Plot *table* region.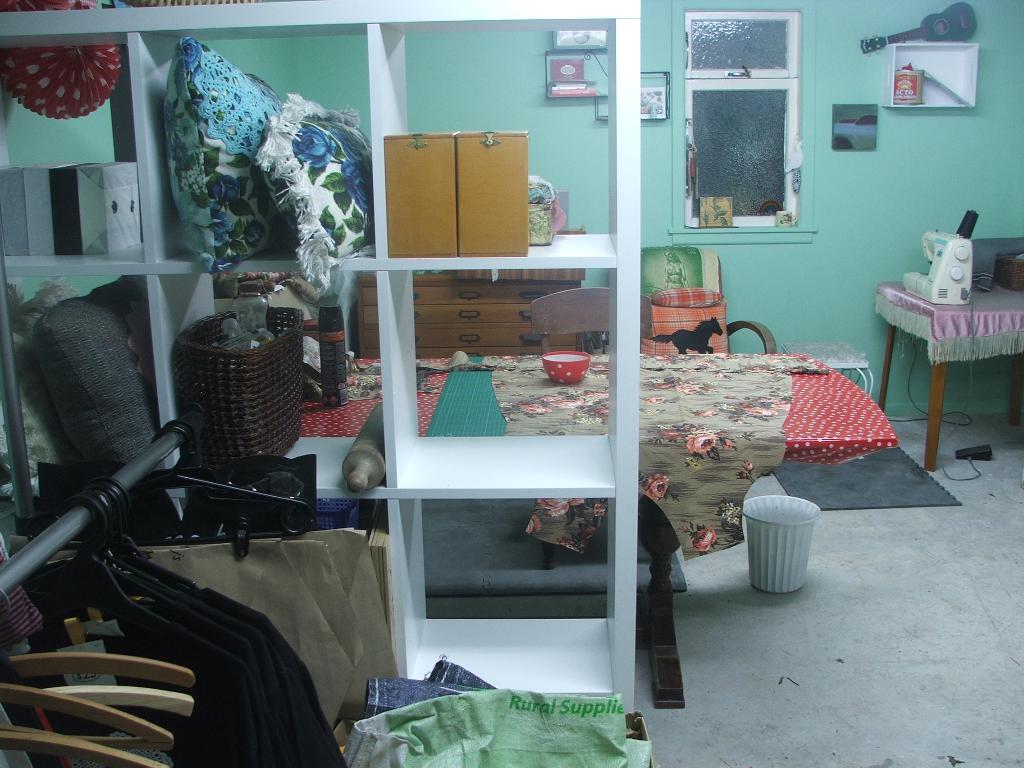
Plotted at [873, 276, 1023, 471].
